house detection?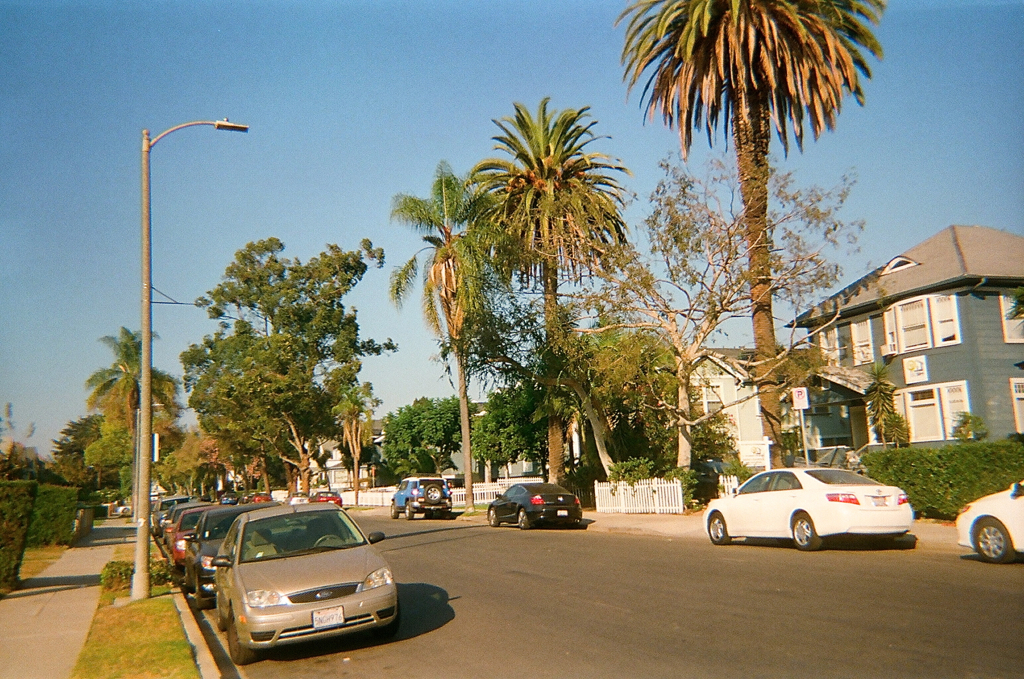
<box>321,439,386,495</box>
